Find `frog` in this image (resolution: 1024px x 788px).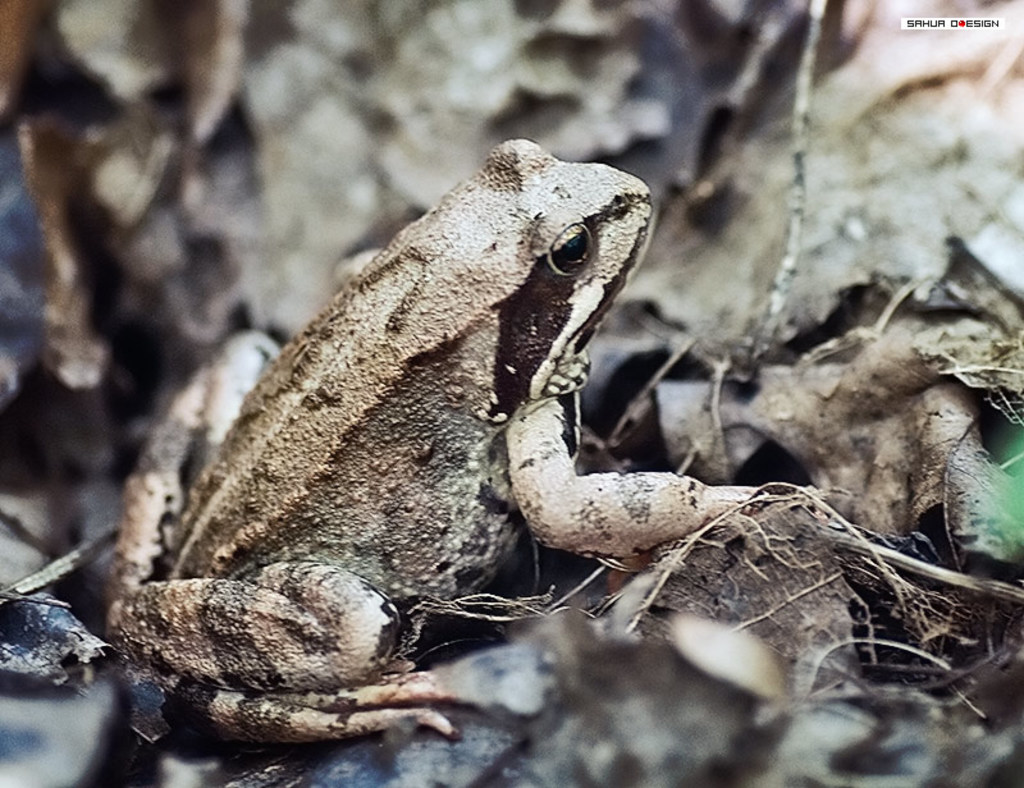
101:134:828:751.
